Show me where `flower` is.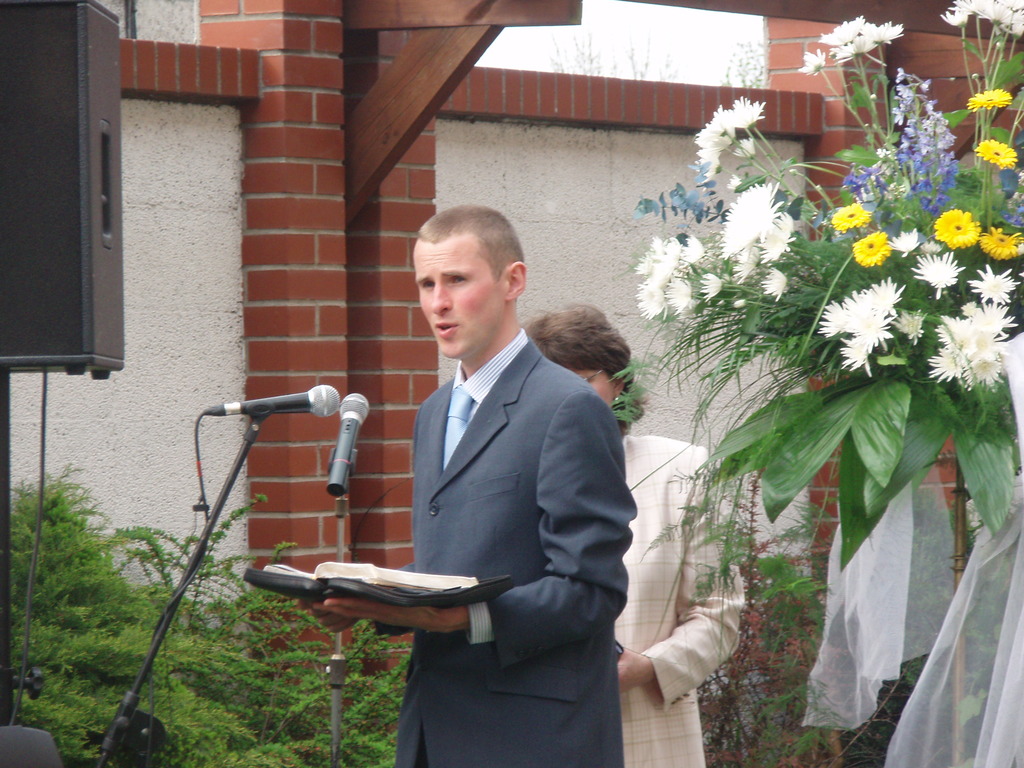
`flower` is at rect(825, 36, 881, 65).
